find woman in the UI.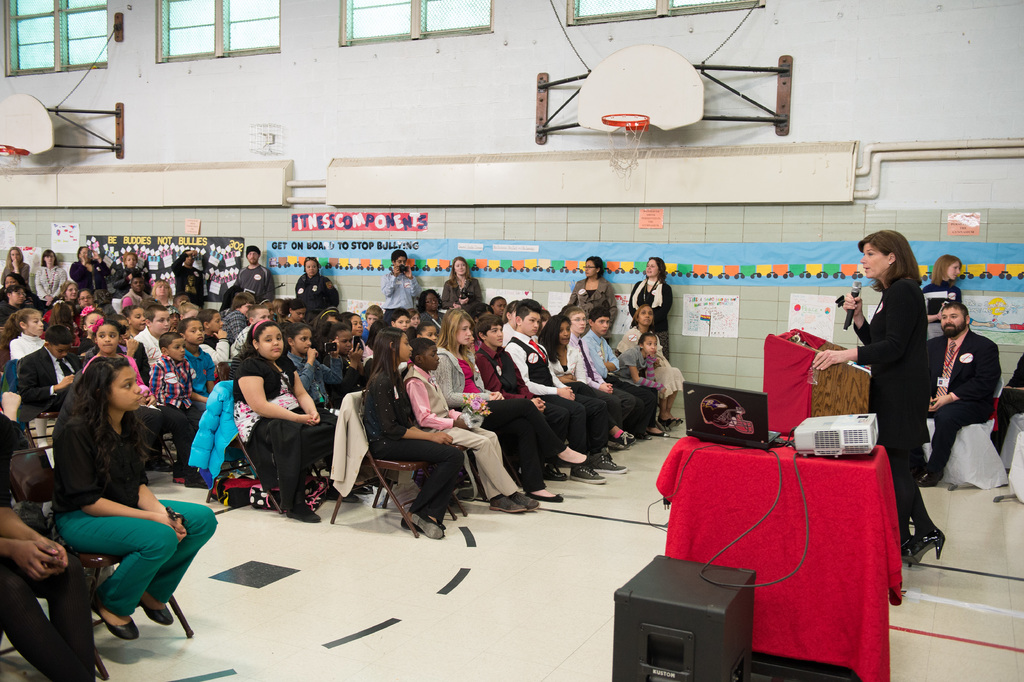
UI element at region(110, 252, 145, 291).
